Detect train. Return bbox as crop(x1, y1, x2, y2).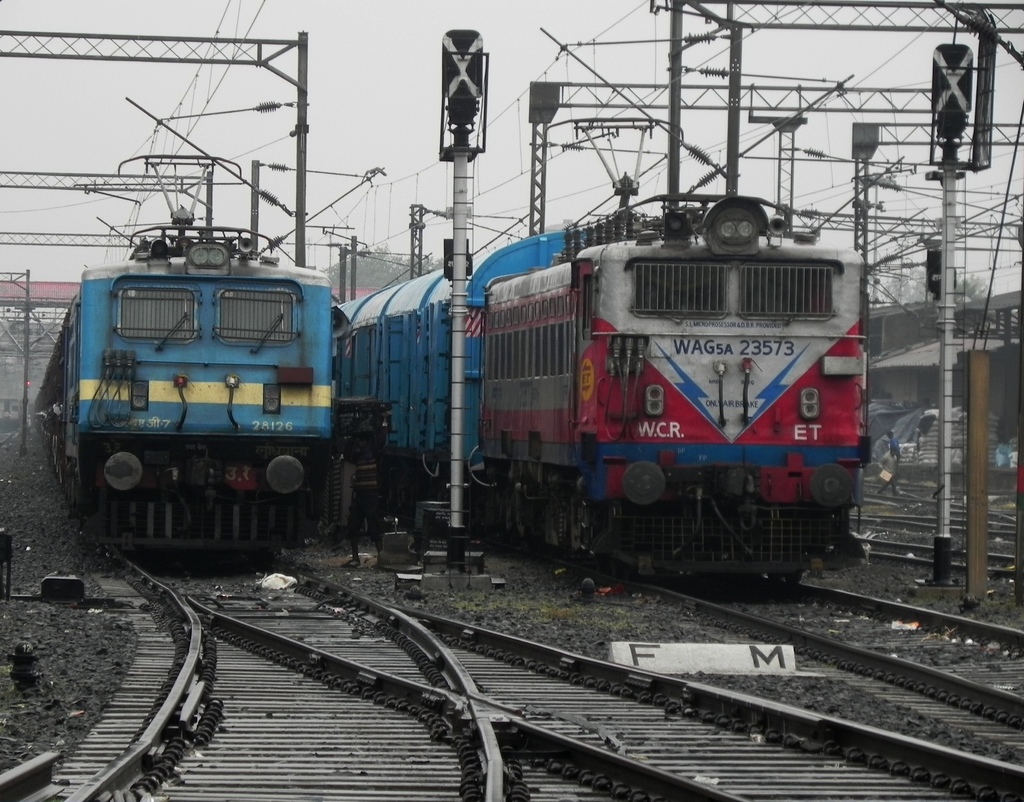
crop(35, 152, 339, 559).
